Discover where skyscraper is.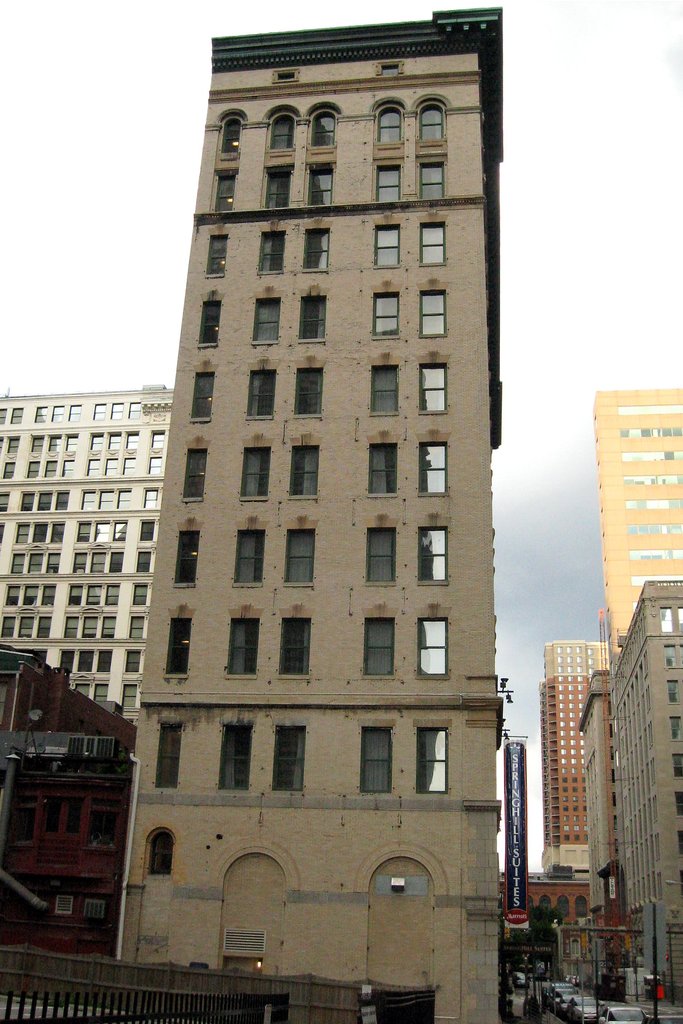
Discovered at 111, 3, 516, 1023.
